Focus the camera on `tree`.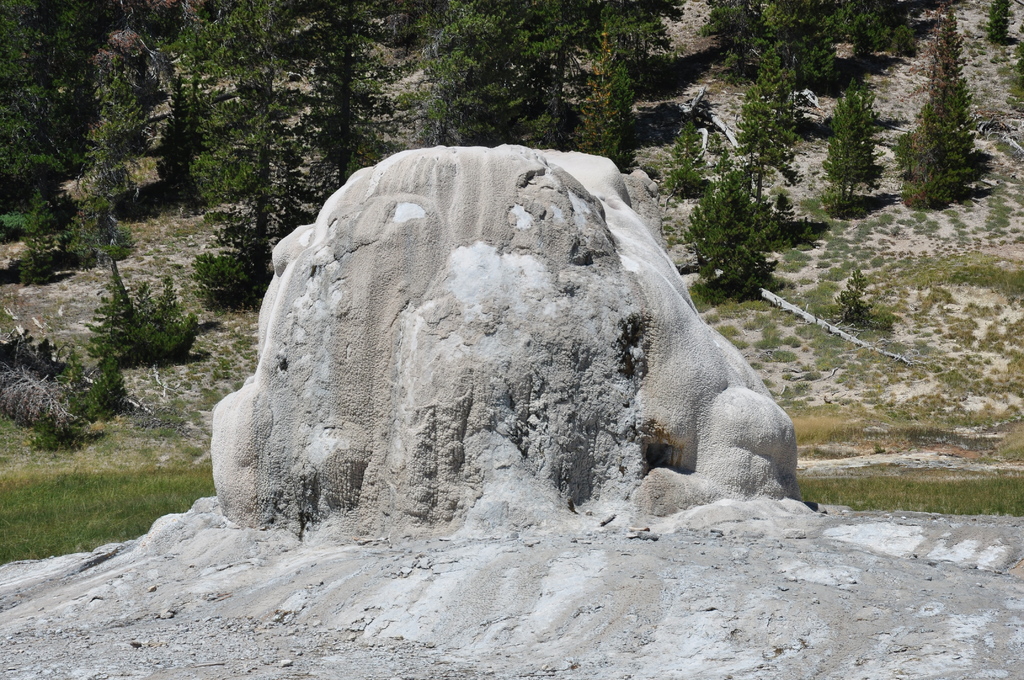
Focus region: bbox=[25, 218, 116, 284].
